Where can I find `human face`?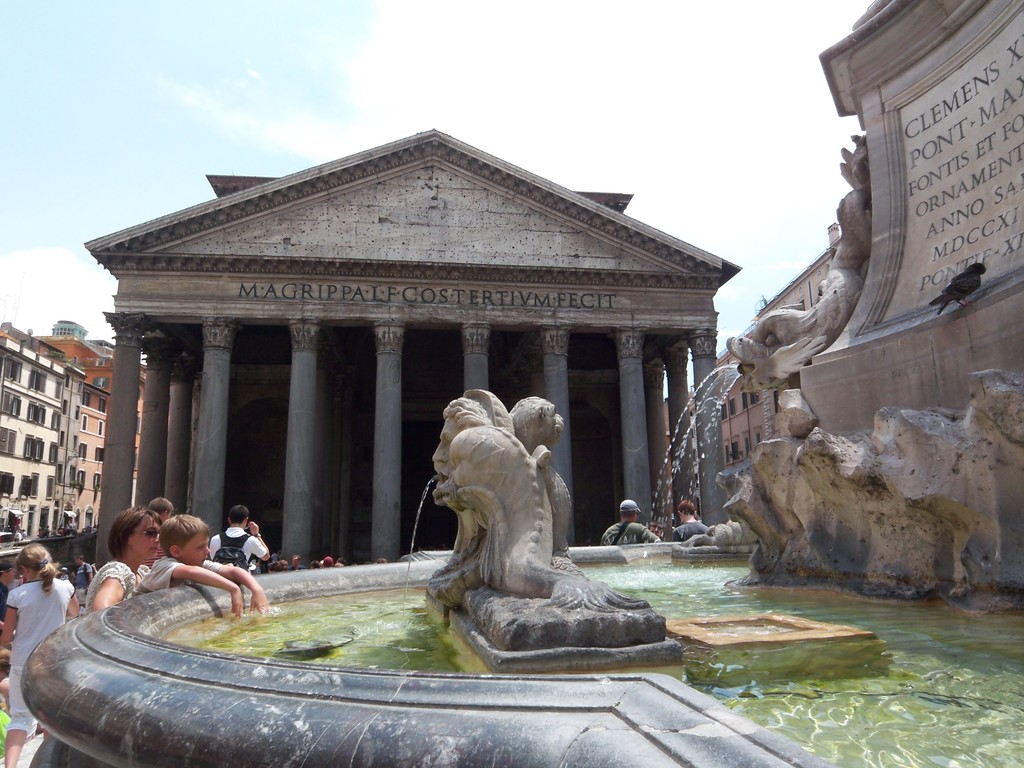
You can find it at [181,534,213,565].
